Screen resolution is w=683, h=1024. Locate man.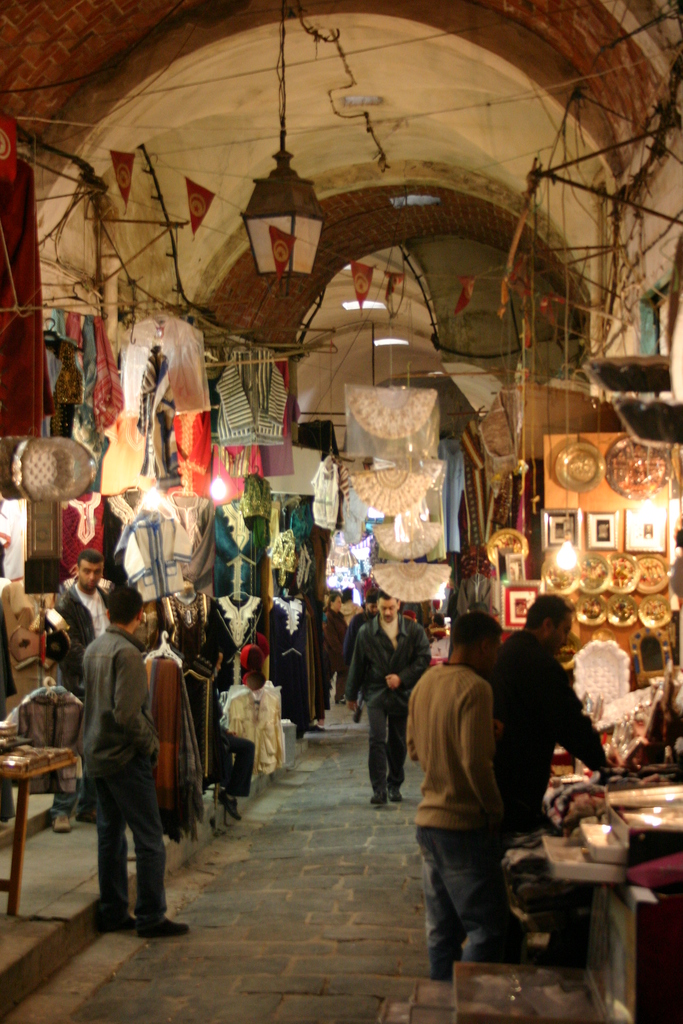
l=50, t=548, r=115, b=832.
